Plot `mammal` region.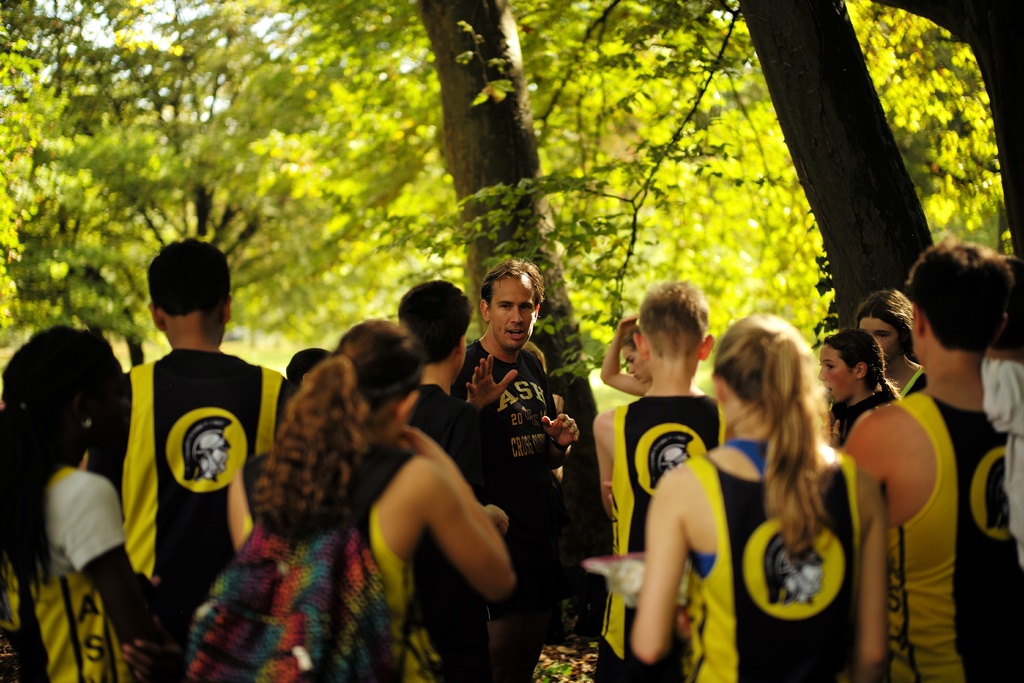
Plotted at pyautogui.locateOnScreen(855, 290, 930, 397).
